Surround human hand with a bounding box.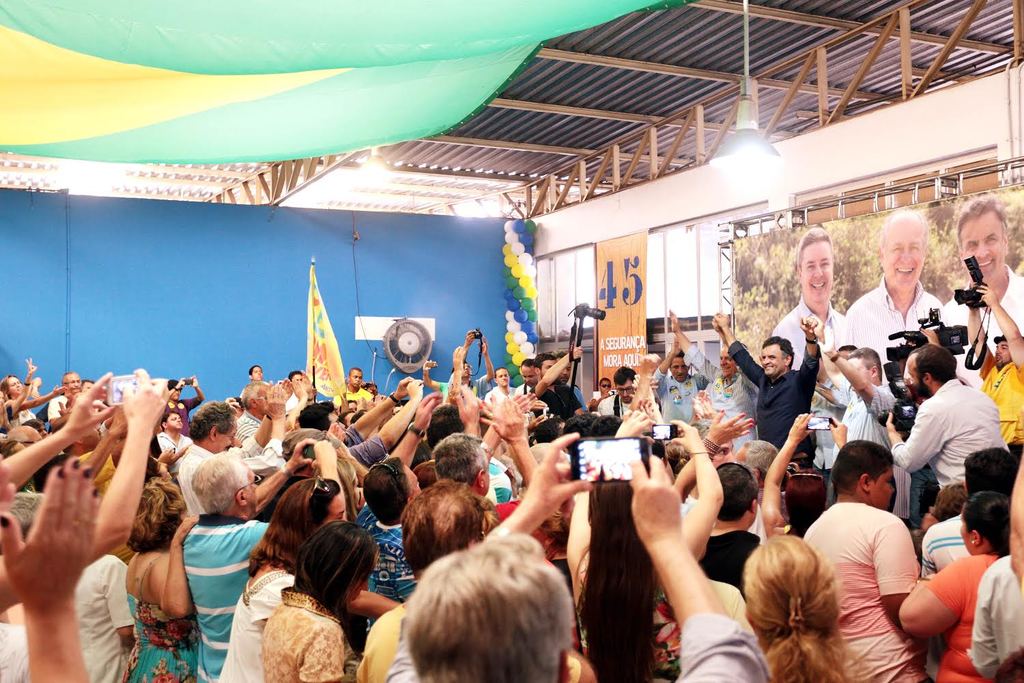
l=671, t=335, r=681, b=357.
